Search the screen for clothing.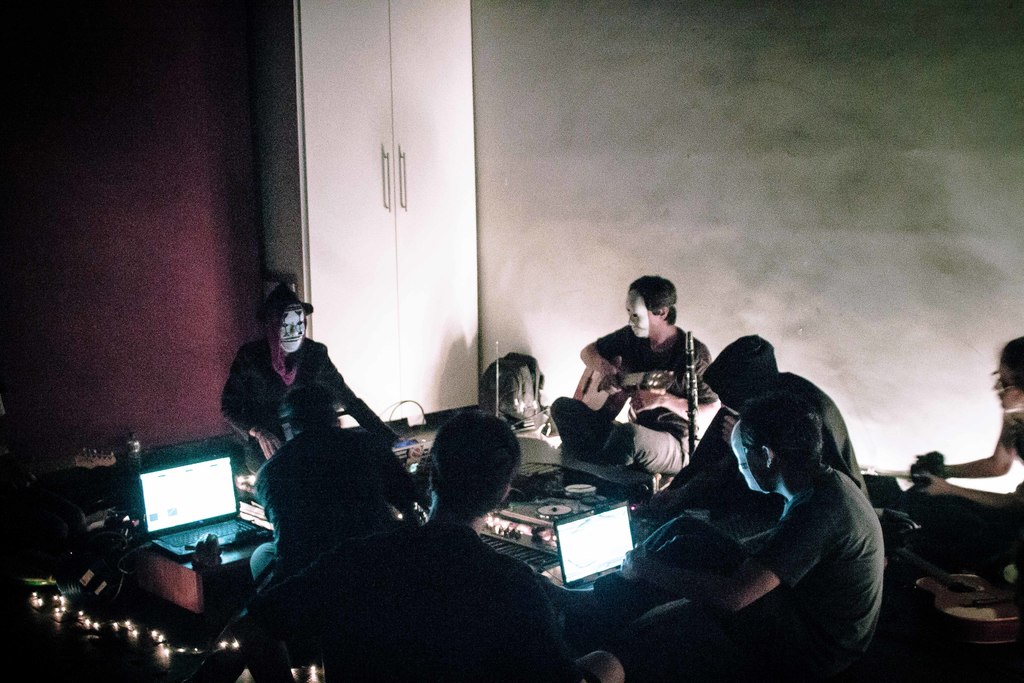
Found at {"x1": 623, "y1": 463, "x2": 884, "y2": 682}.
